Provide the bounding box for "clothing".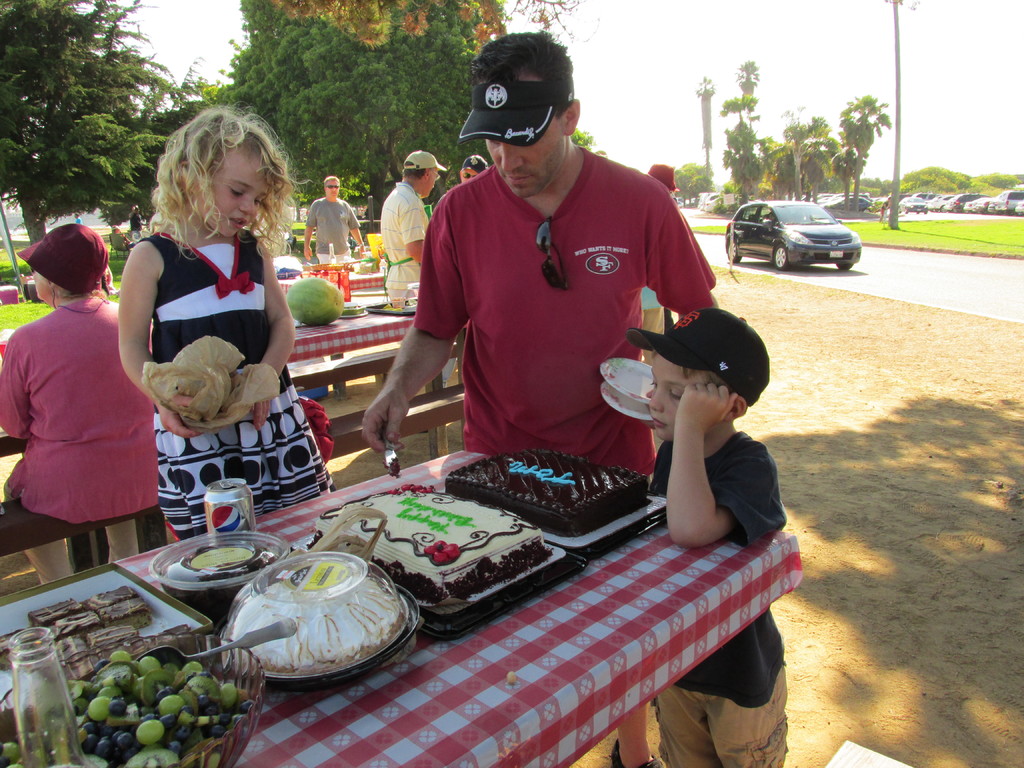
region(76, 215, 83, 223).
